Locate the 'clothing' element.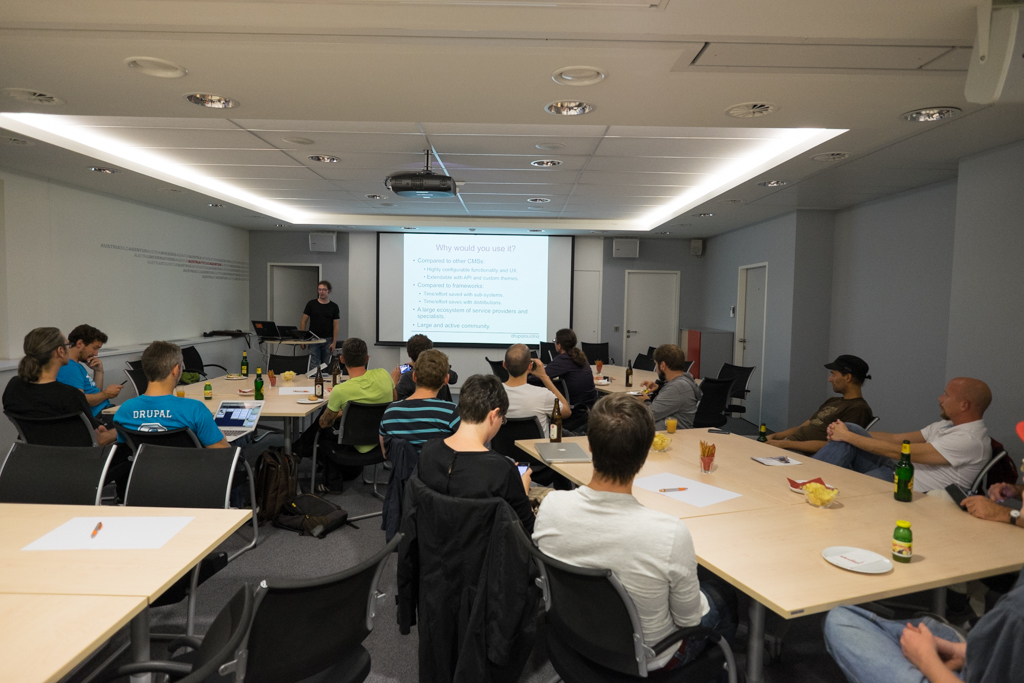
Element bbox: l=380, t=395, r=448, b=448.
